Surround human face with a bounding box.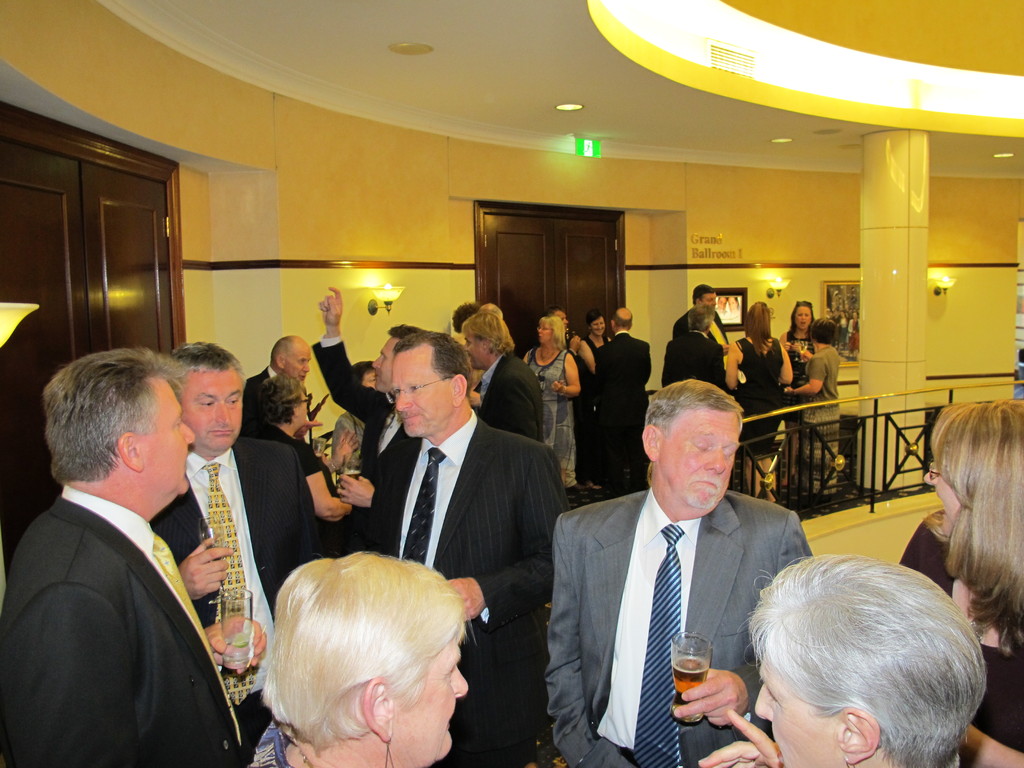
{"left": 397, "top": 633, "right": 469, "bottom": 765}.
